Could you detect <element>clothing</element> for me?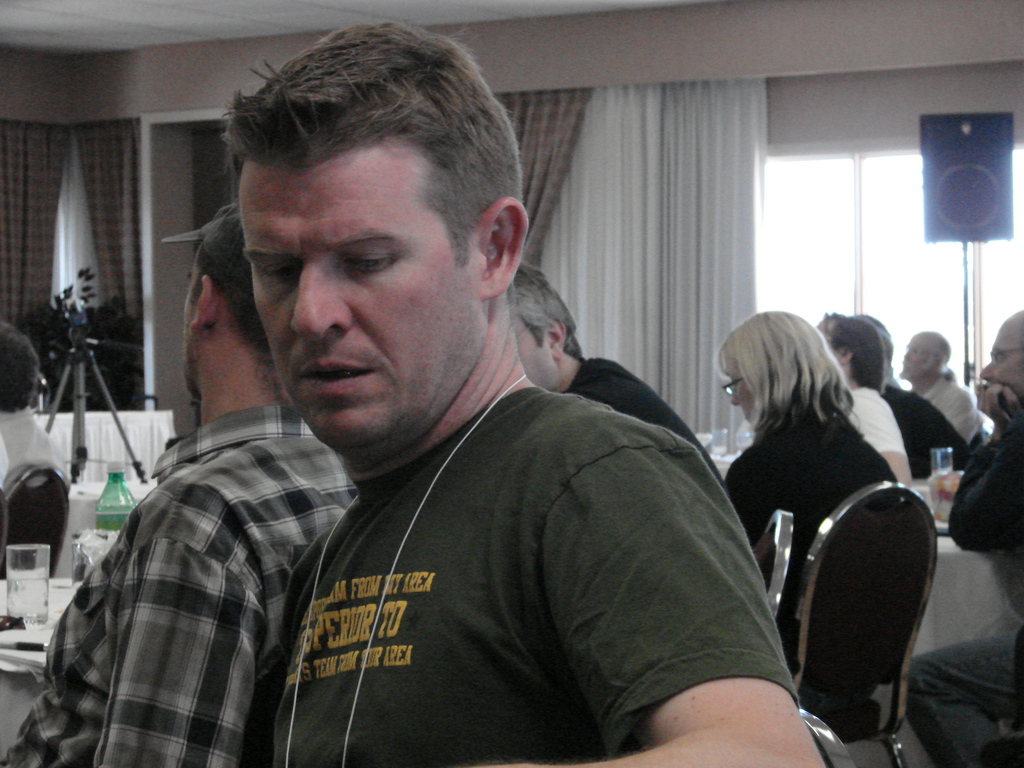
Detection result: 906, 401, 1023, 767.
